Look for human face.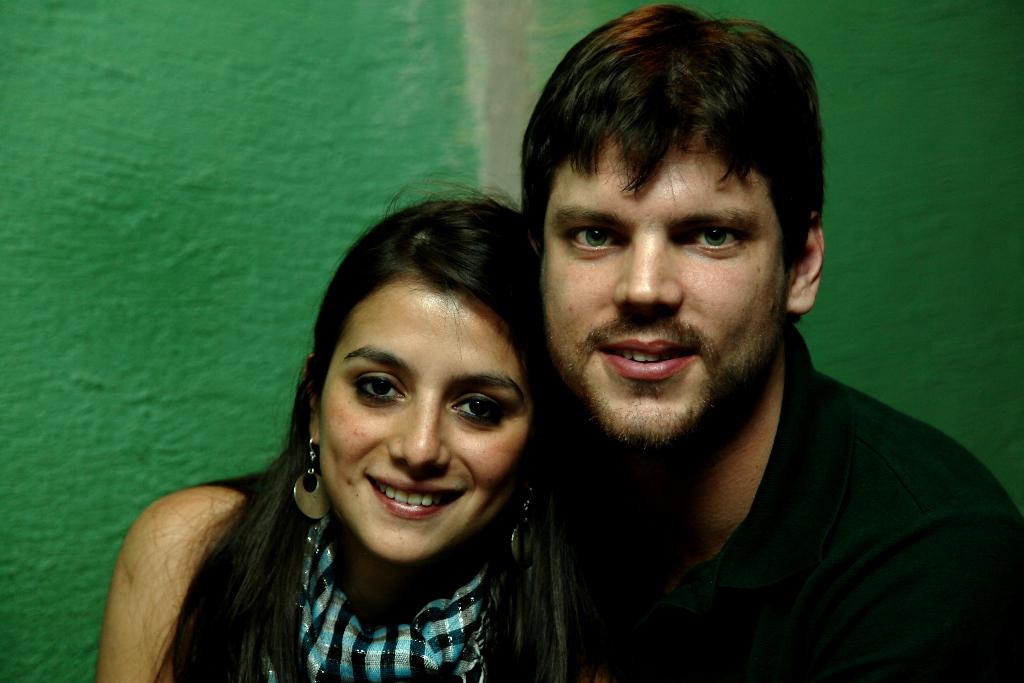
Found: 310,281,535,563.
